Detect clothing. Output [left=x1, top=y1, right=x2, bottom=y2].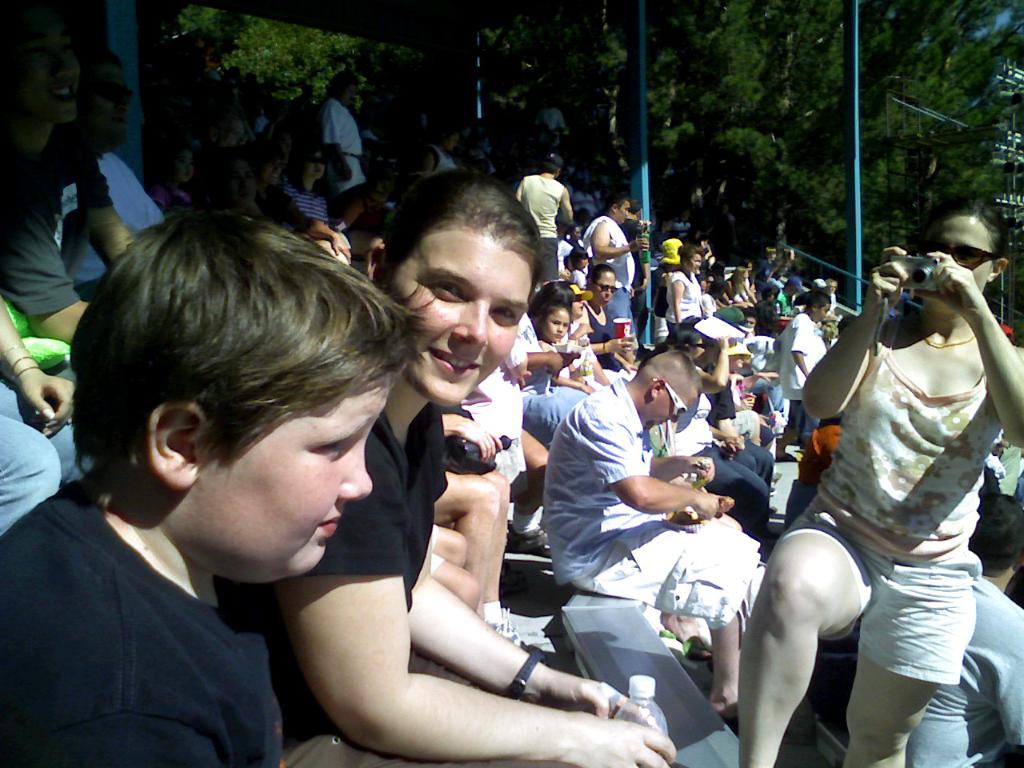
[left=827, top=290, right=837, bottom=319].
